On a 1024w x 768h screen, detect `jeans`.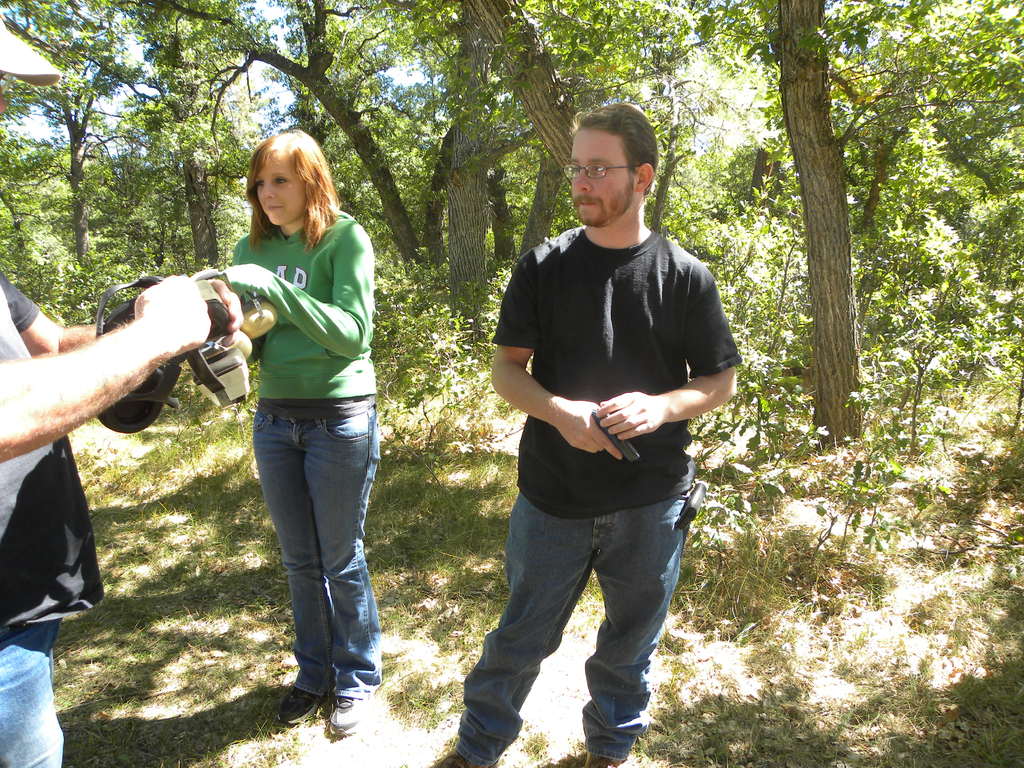
pyautogui.locateOnScreen(449, 502, 685, 767).
